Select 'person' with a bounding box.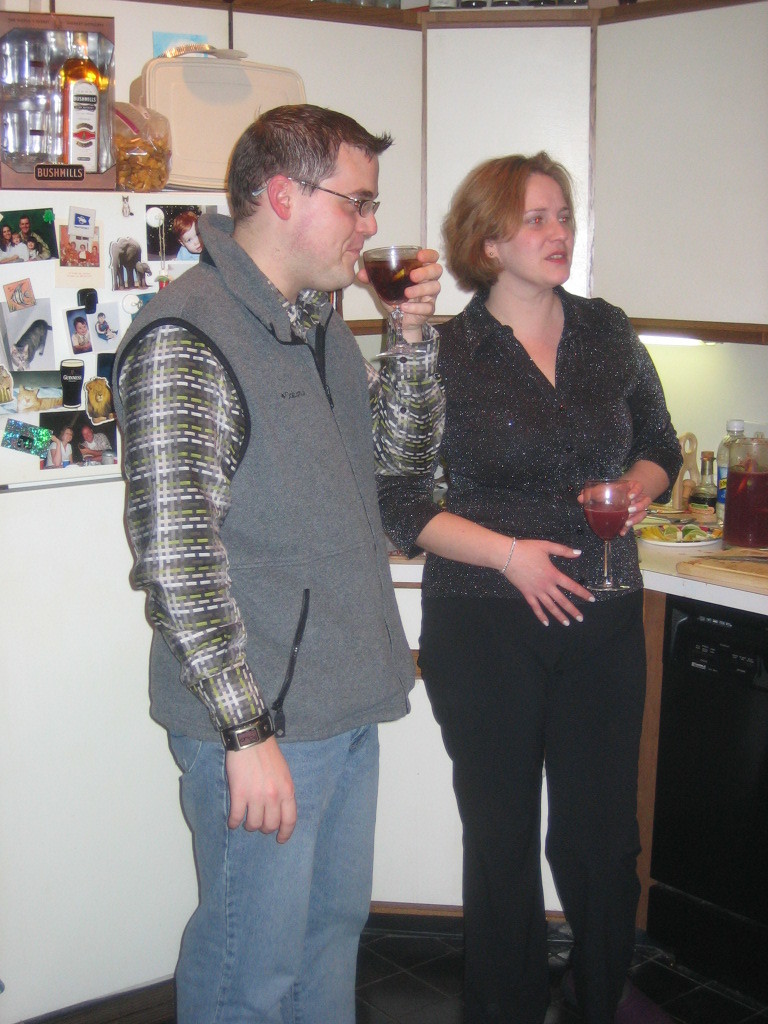
rect(372, 149, 685, 1023).
